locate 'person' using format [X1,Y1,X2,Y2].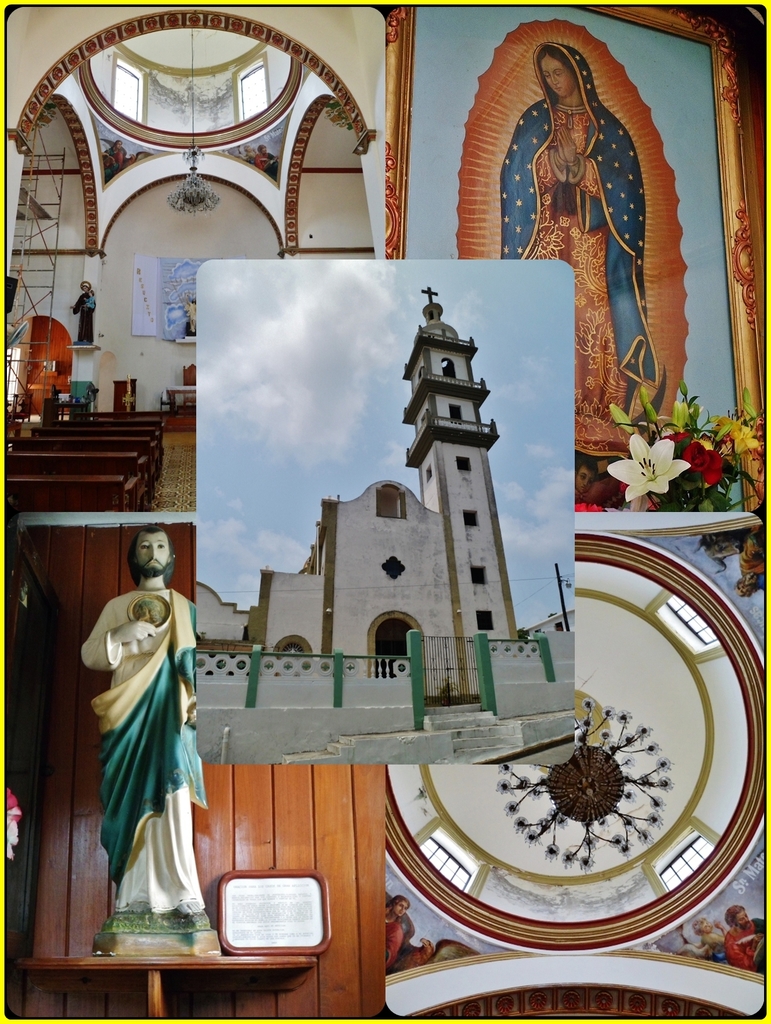
[70,282,95,351].
